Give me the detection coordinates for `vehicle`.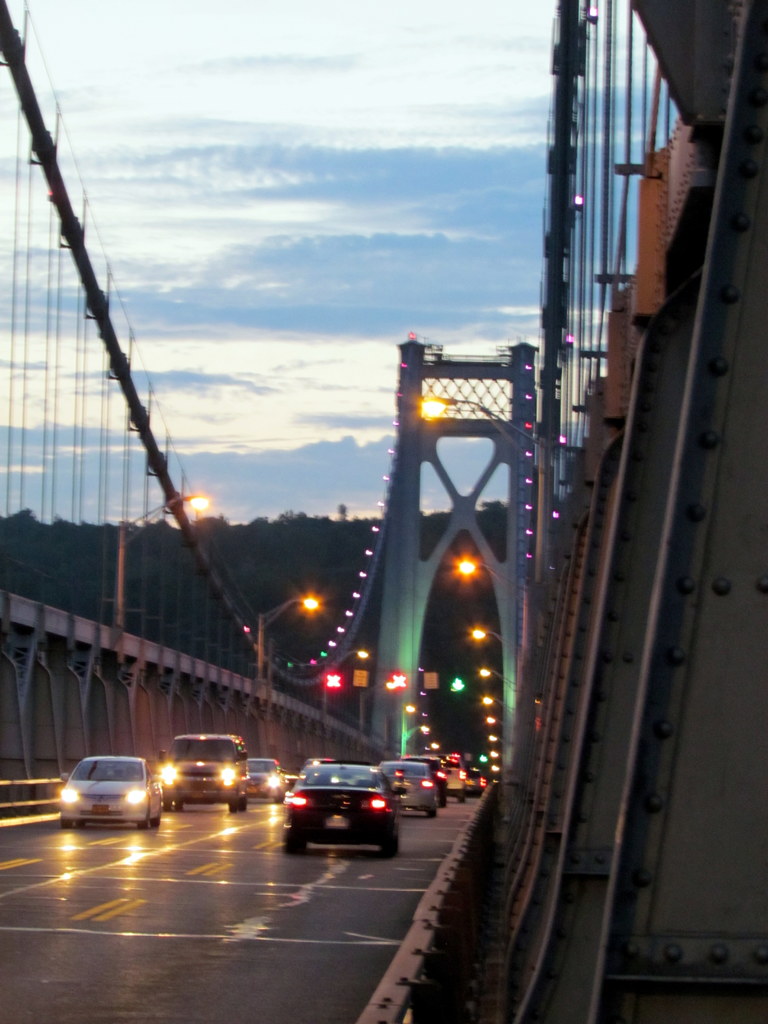
rect(394, 758, 447, 806).
